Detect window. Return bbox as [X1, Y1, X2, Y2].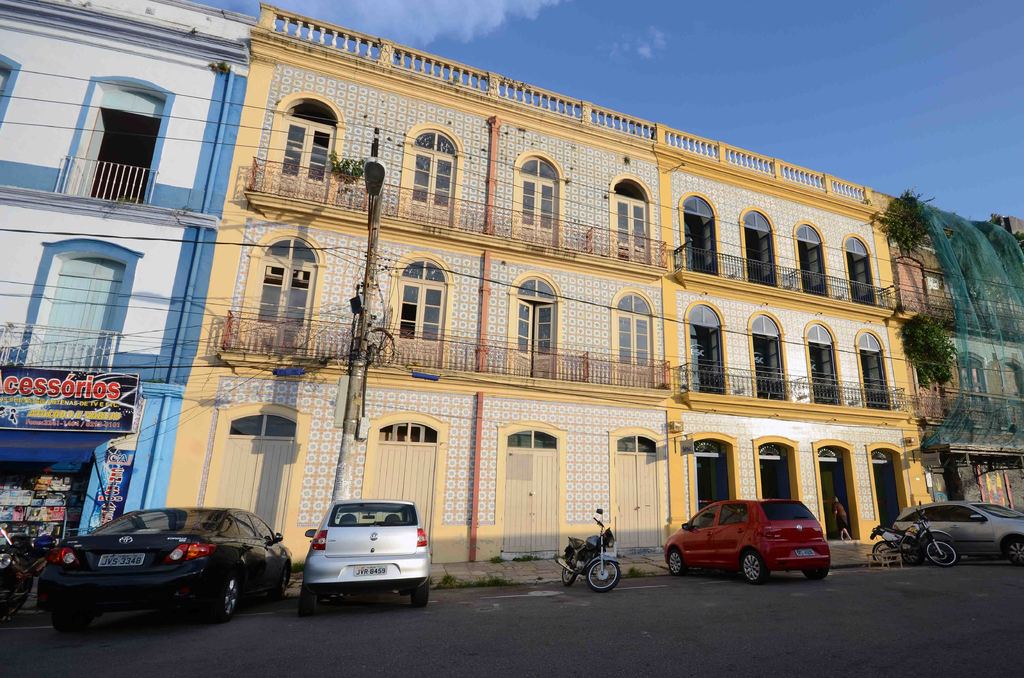
[615, 170, 656, 268].
